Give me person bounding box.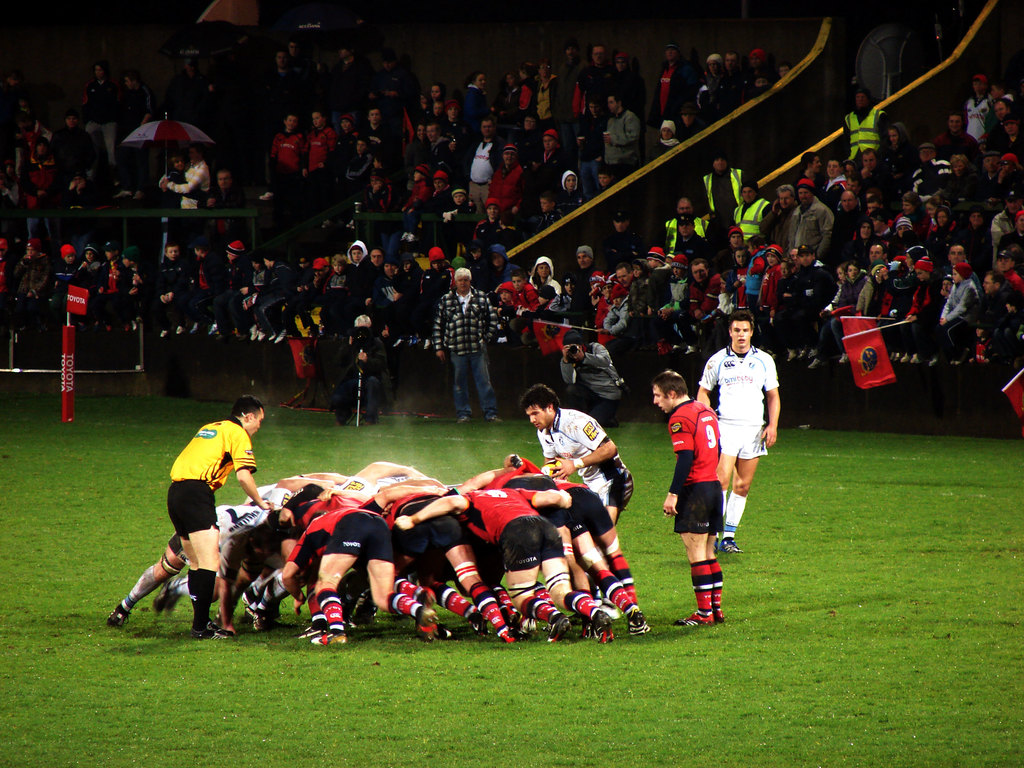
pyautogui.locateOnScreen(696, 312, 779, 560).
